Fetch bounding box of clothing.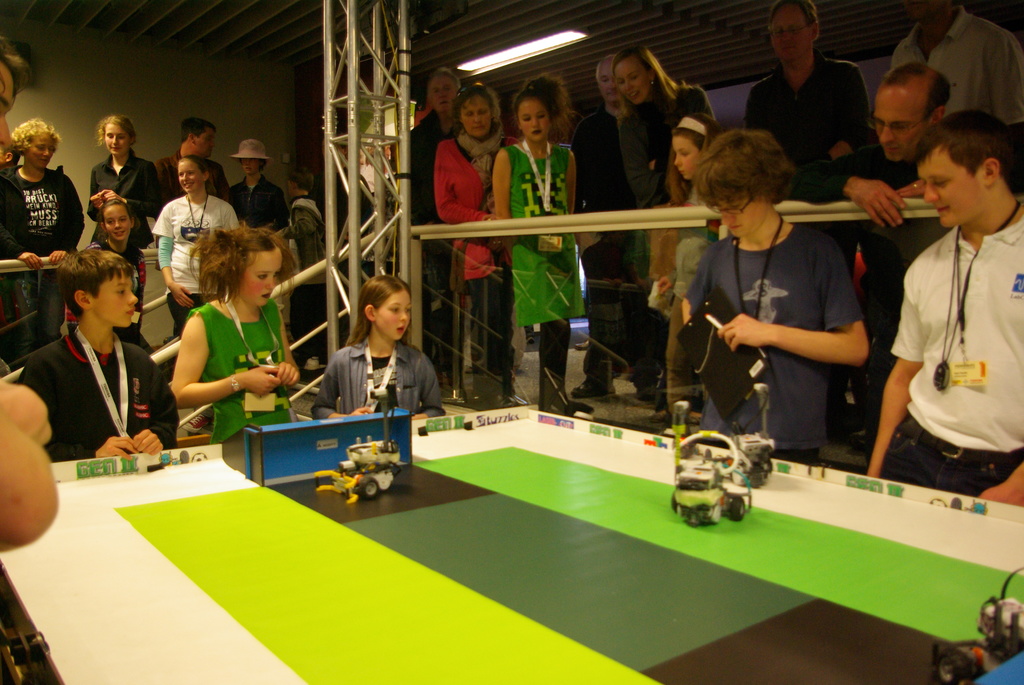
Bbox: {"left": 396, "top": 90, "right": 470, "bottom": 382}.
